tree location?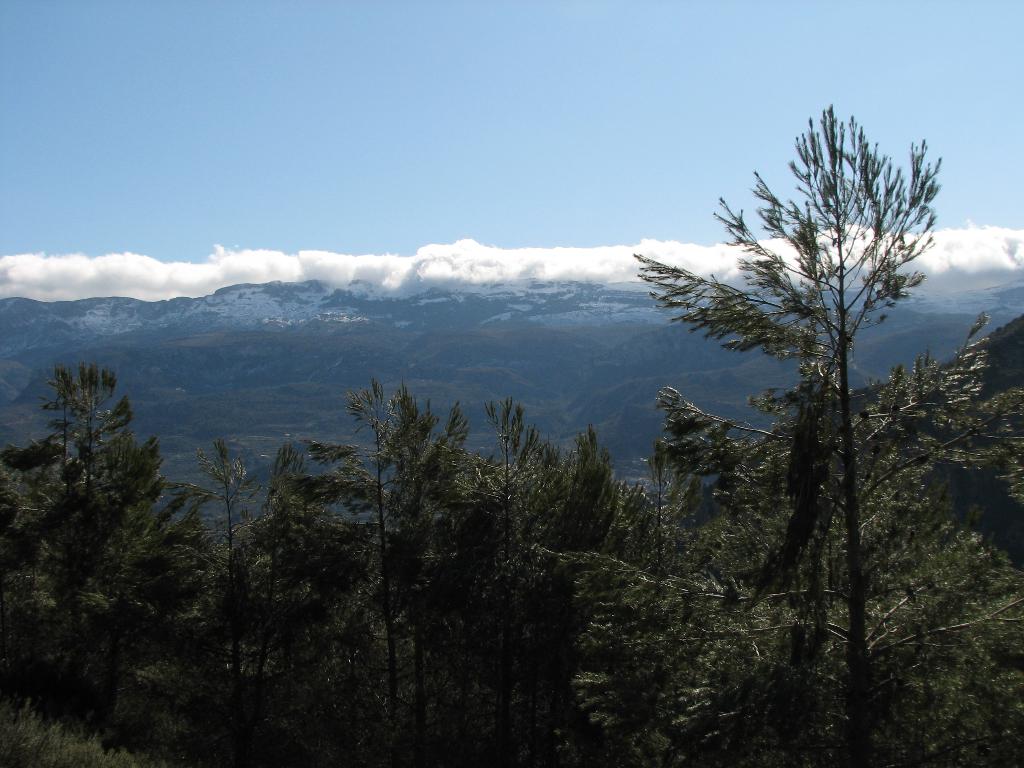
(695,80,960,701)
